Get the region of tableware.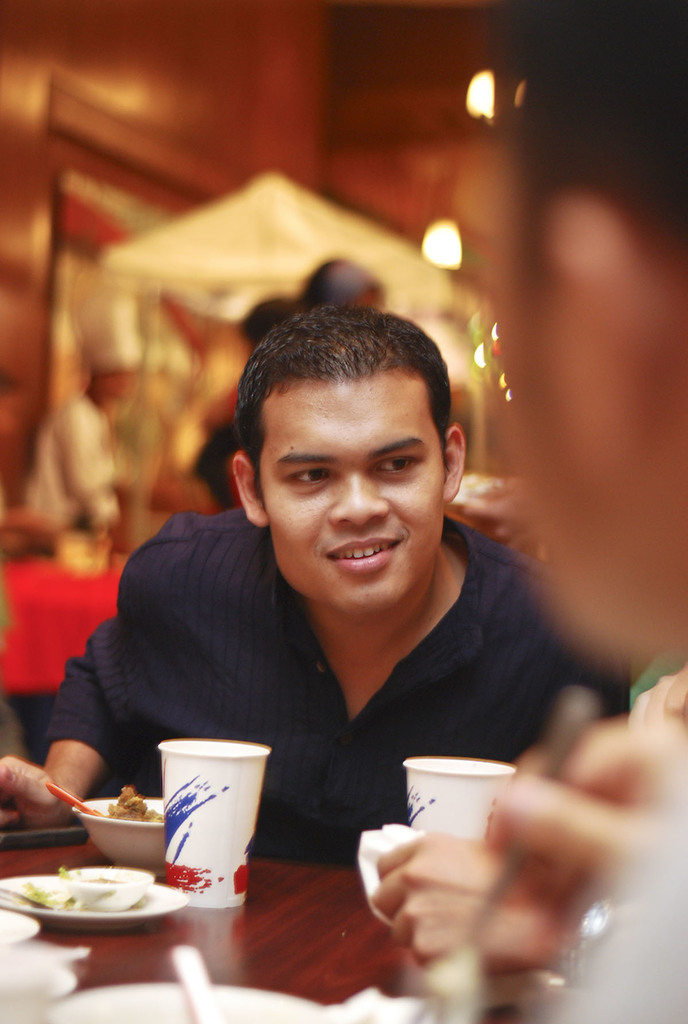
locate(144, 724, 281, 901).
